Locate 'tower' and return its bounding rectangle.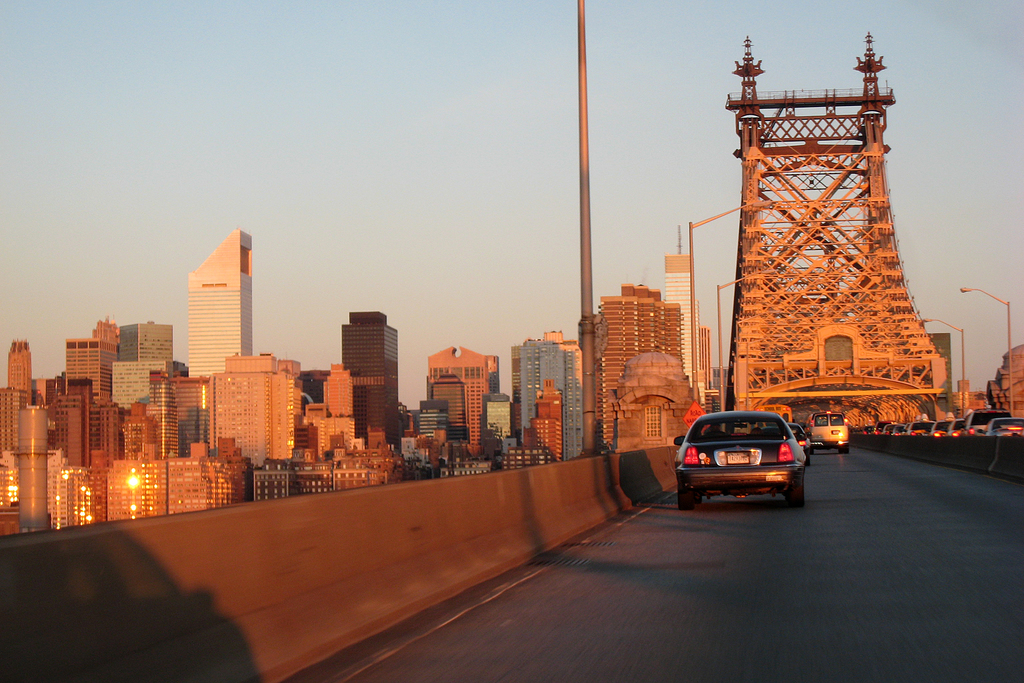
pyautogui.locateOnScreen(434, 343, 497, 445).
